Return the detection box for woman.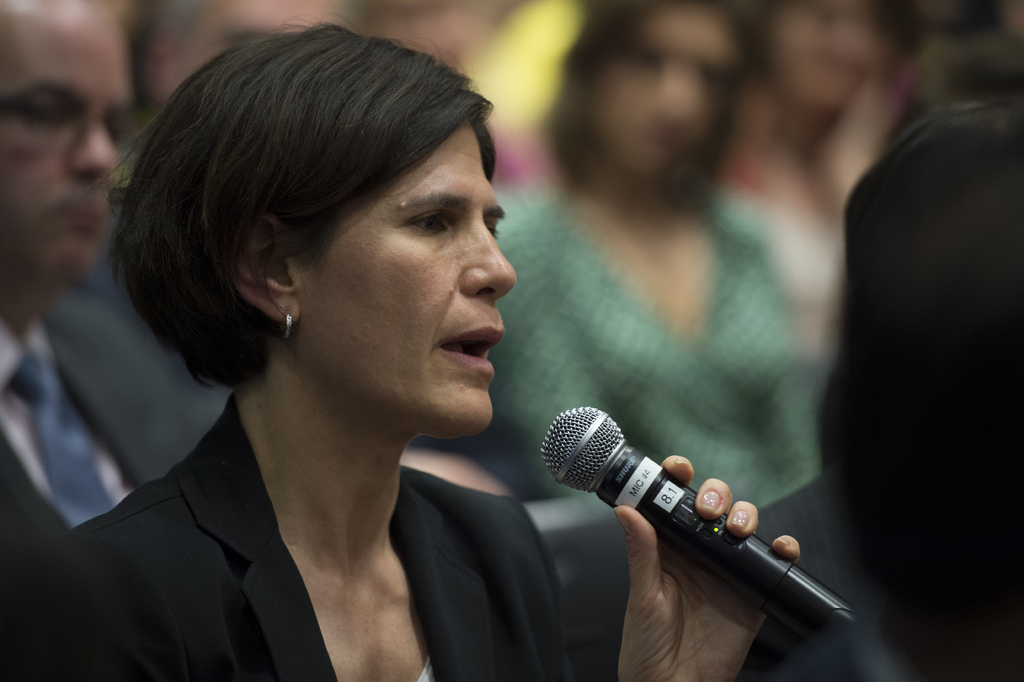
[66,28,573,672].
